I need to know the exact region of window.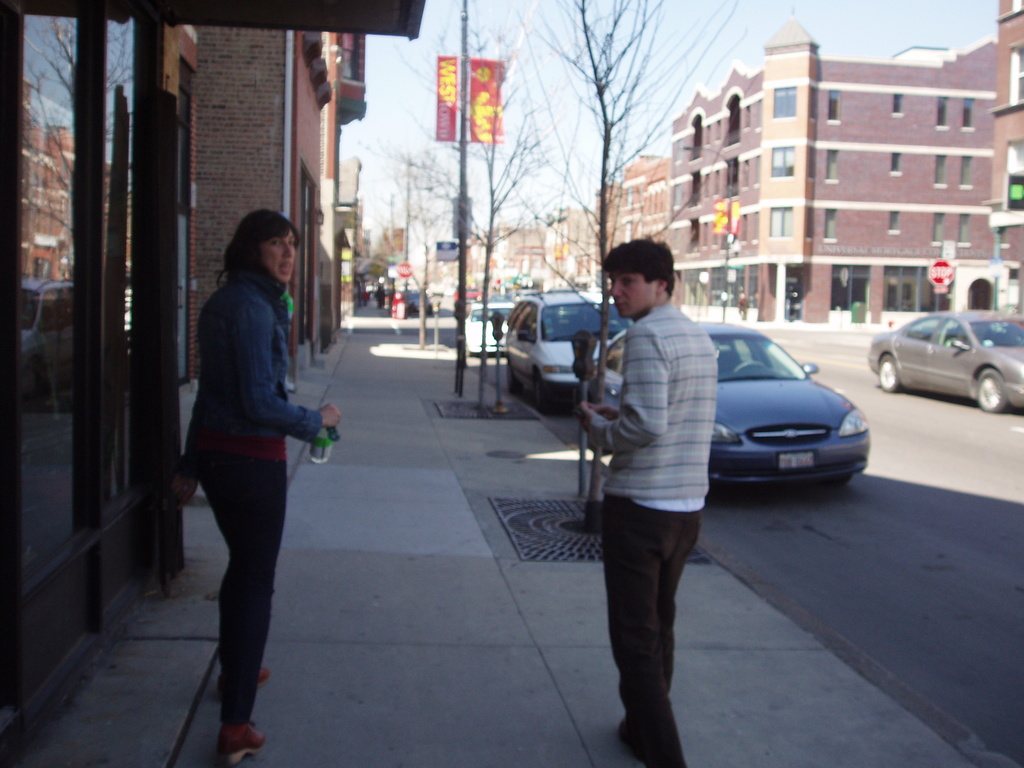
Region: [left=1011, top=47, right=1023, bottom=104].
